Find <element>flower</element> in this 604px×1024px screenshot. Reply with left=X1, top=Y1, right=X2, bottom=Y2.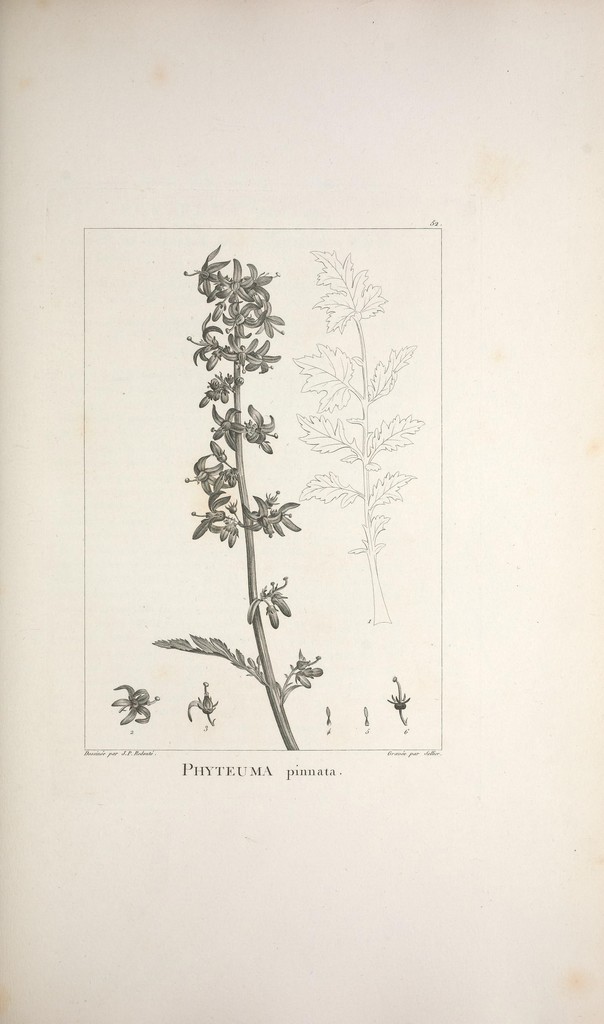
left=388, top=675, right=410, bottom=708.
